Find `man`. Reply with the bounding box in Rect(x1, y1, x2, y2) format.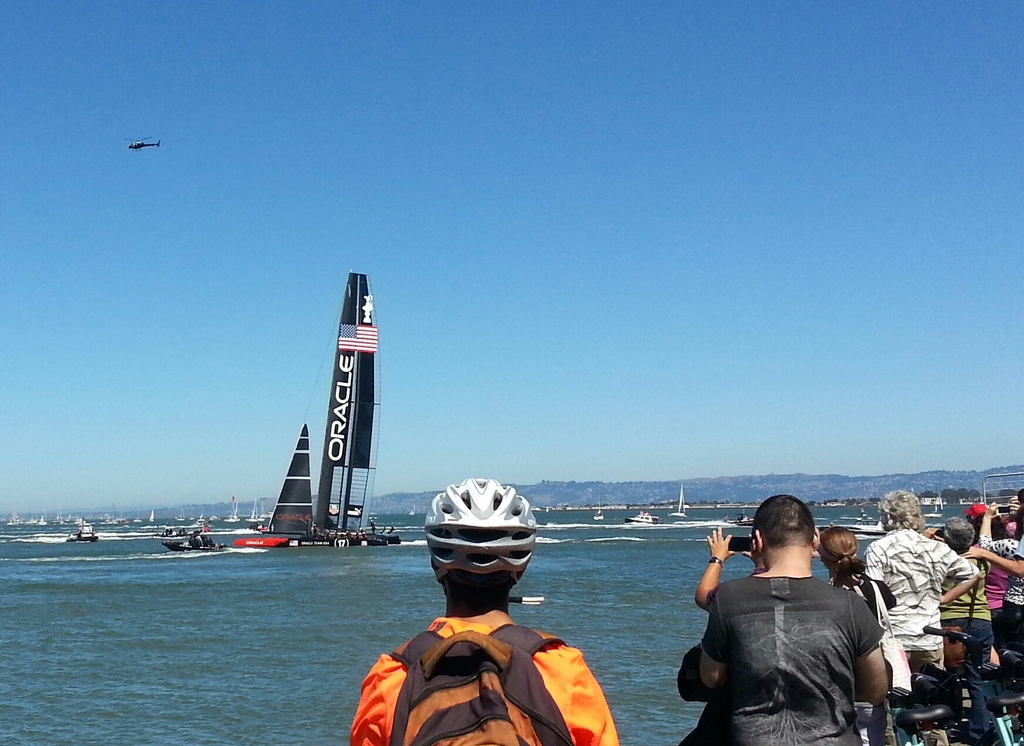
Rect(863, 493, 982, 745).
